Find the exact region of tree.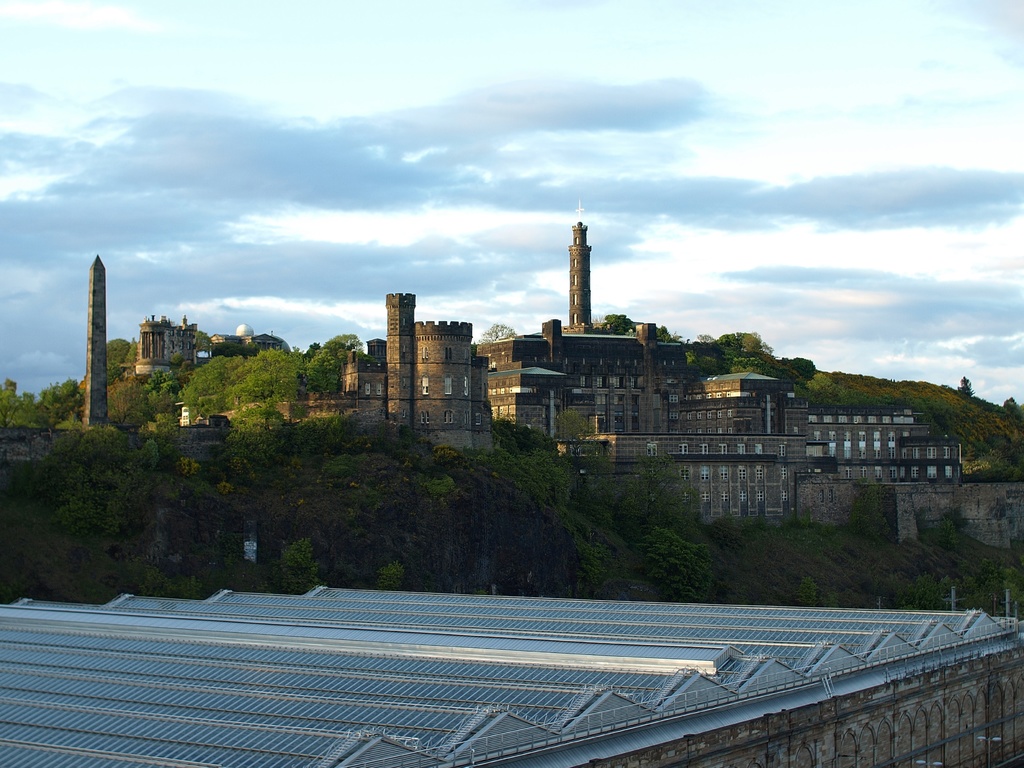
Exact region: x1=0, y1=385, x2=27, y2=426.
